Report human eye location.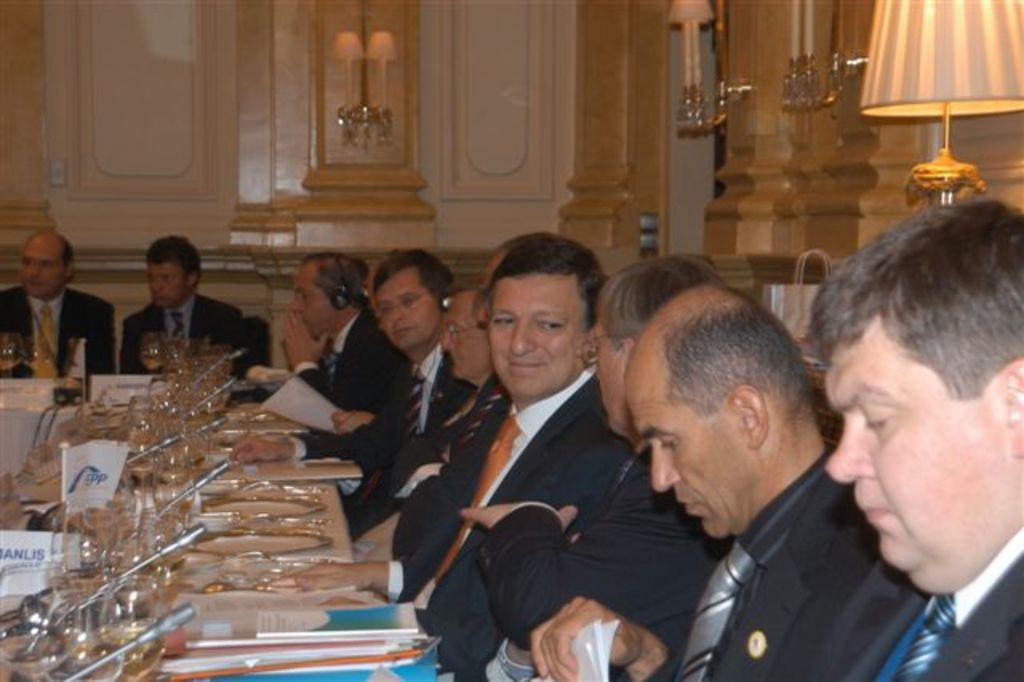
Report: 42,261,53,271.
